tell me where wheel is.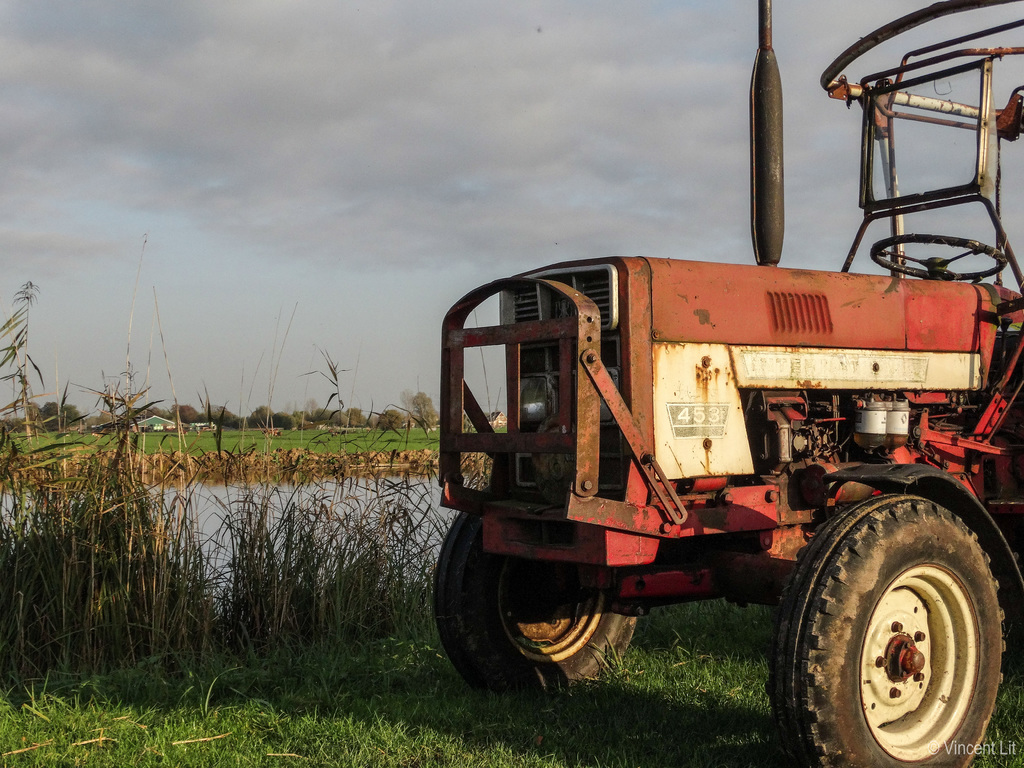
wheel is at x1=452, y1=530, x2=637, y2=685.
